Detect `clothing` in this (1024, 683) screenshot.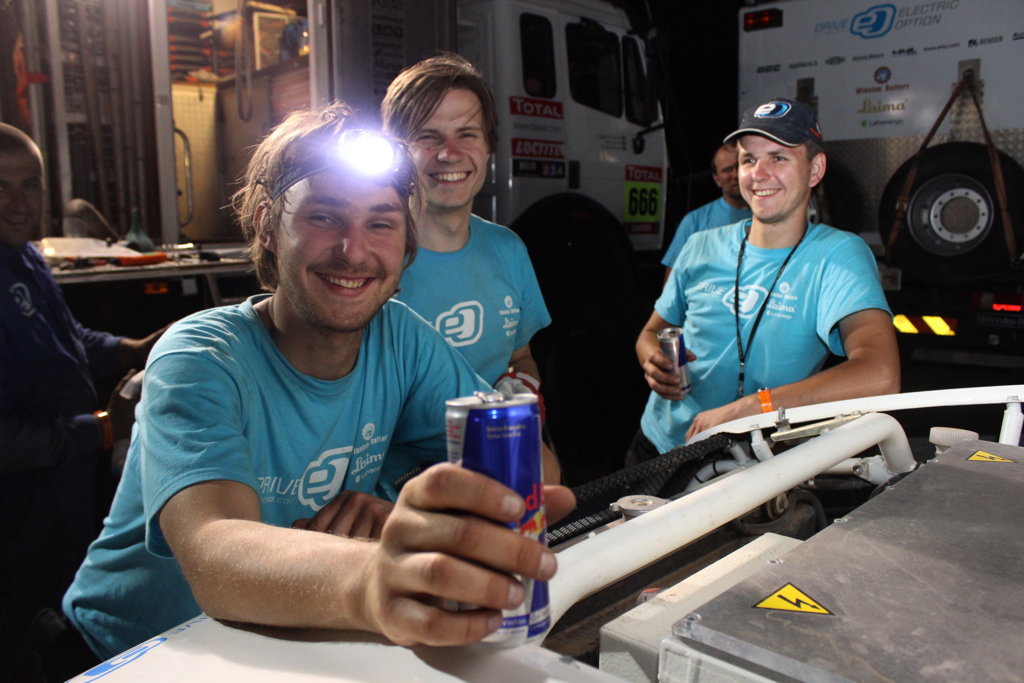
Detection: <region>0, 286, 503, 682</region>.
